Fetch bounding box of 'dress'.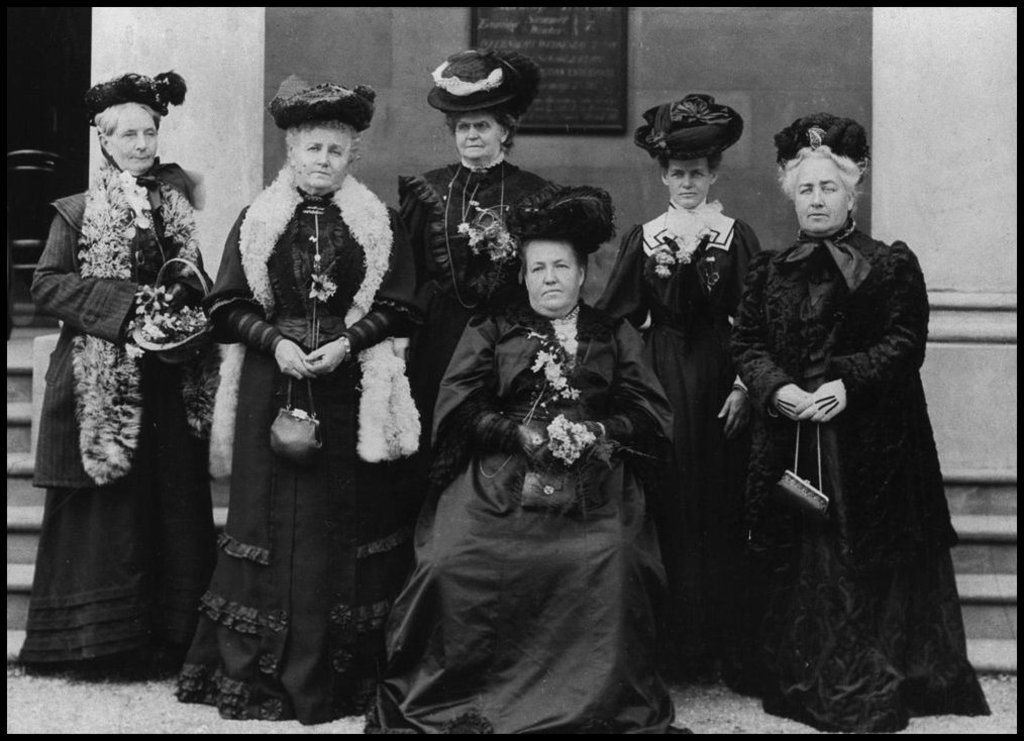
Bbox: bbox(593, 199, 761, 673).
